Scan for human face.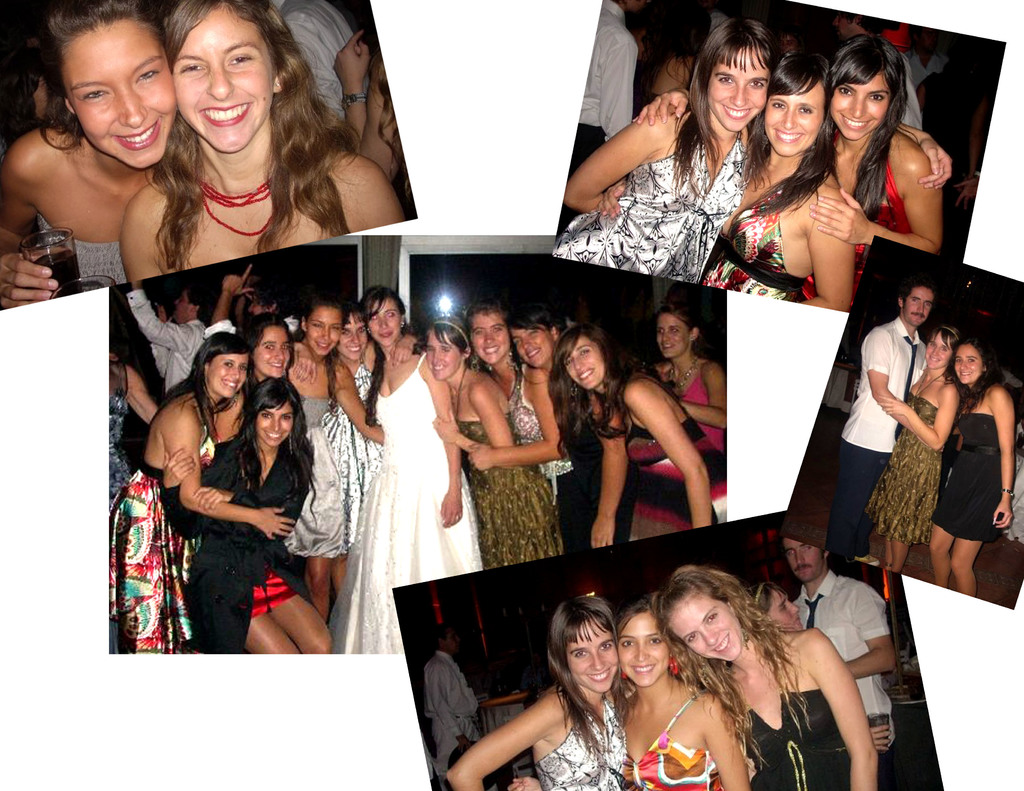
Scan result: BBox(253, 404, 291, 445).
